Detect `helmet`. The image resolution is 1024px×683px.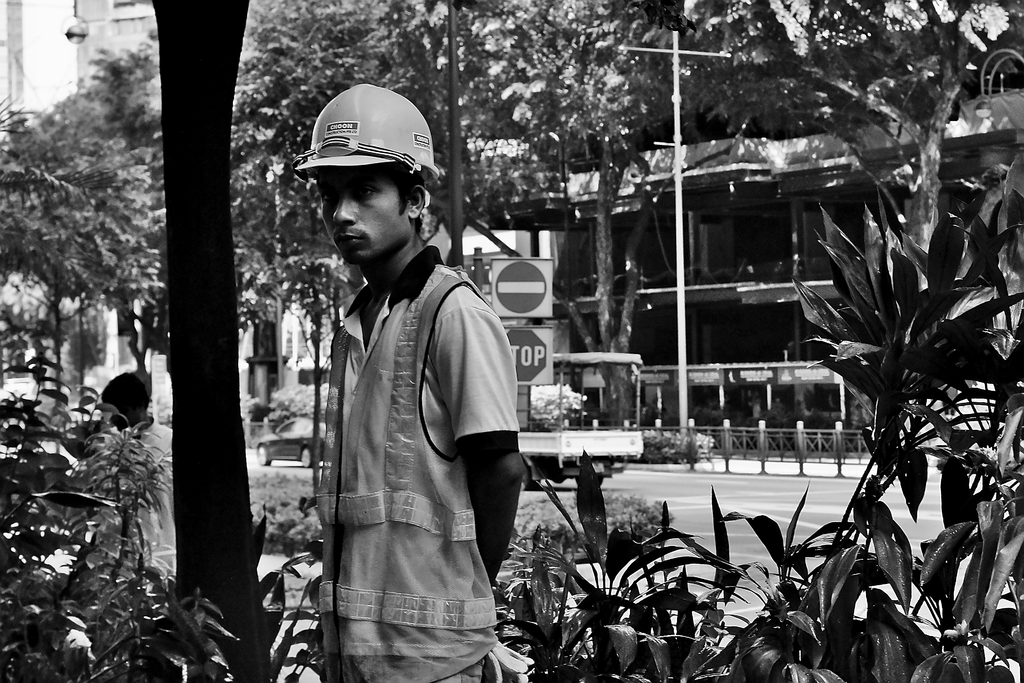
bbox(293, 83, 440, 225).
